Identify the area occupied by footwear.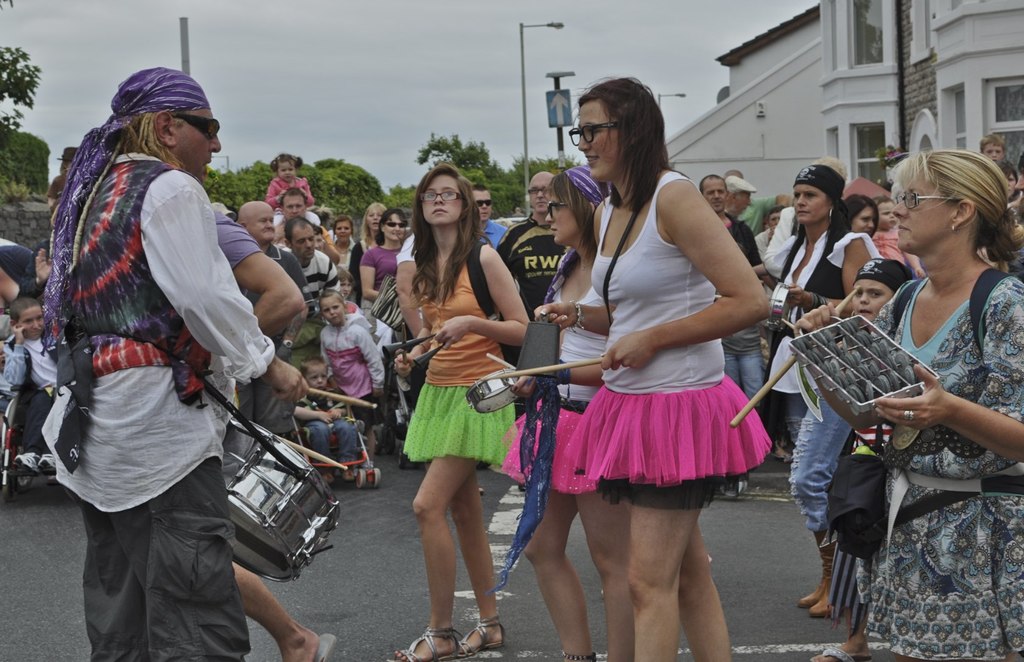
Area: [x1=14, y1=449, x2=42, y2=475].
